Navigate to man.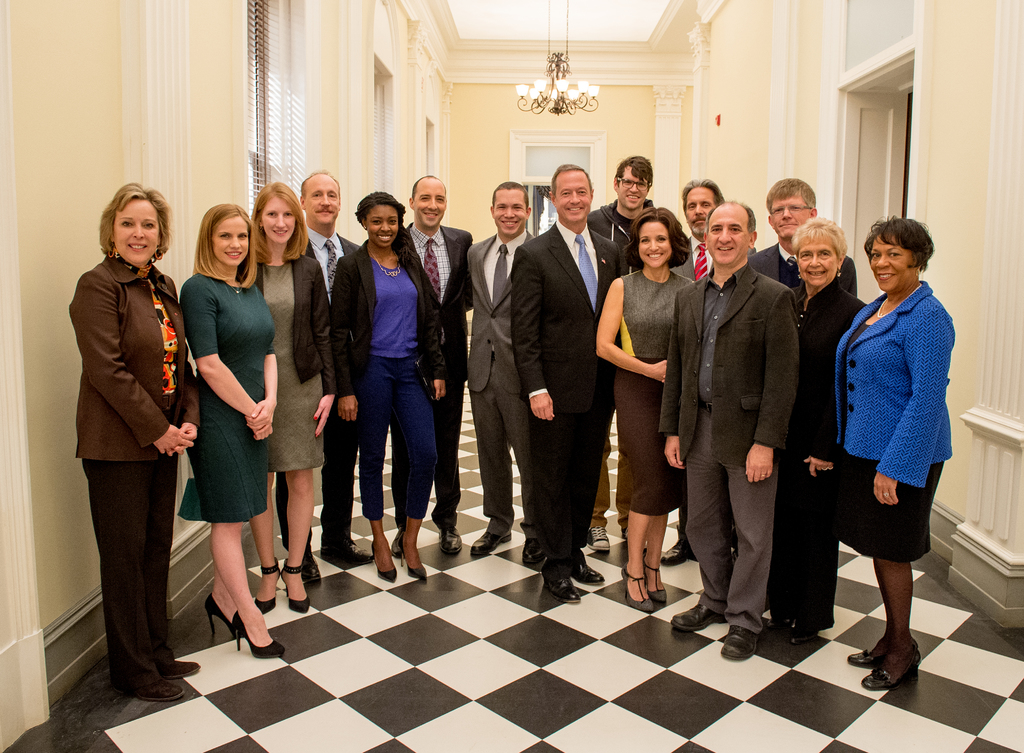
Navigation target: select_region(451, 177, 548, 576).
